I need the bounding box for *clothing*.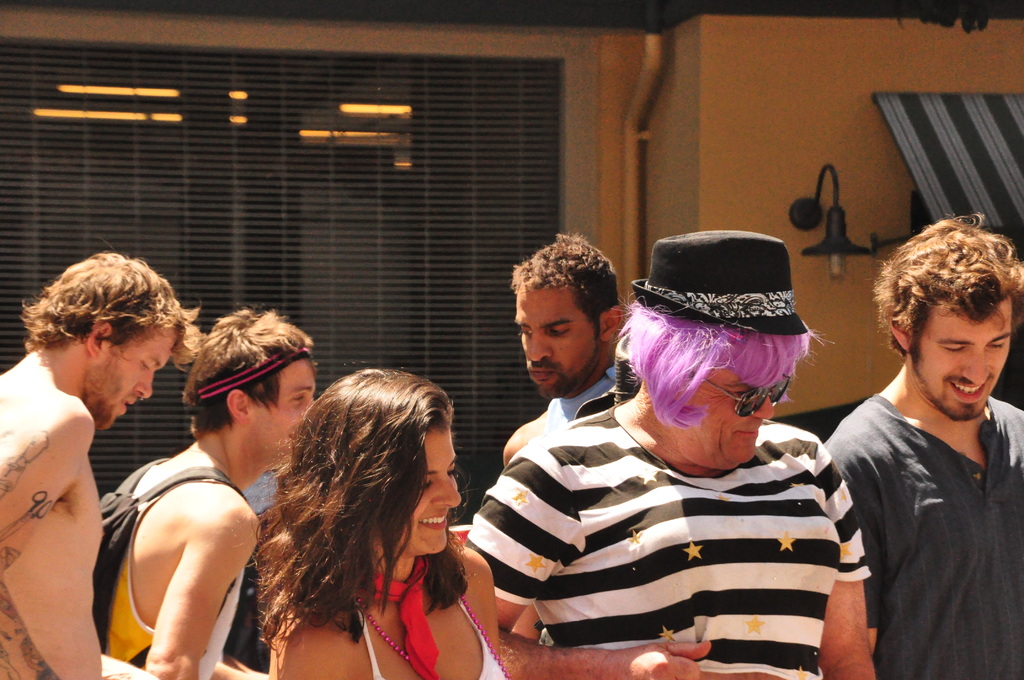
Here it is: detection(458, 389, 894, 679).
